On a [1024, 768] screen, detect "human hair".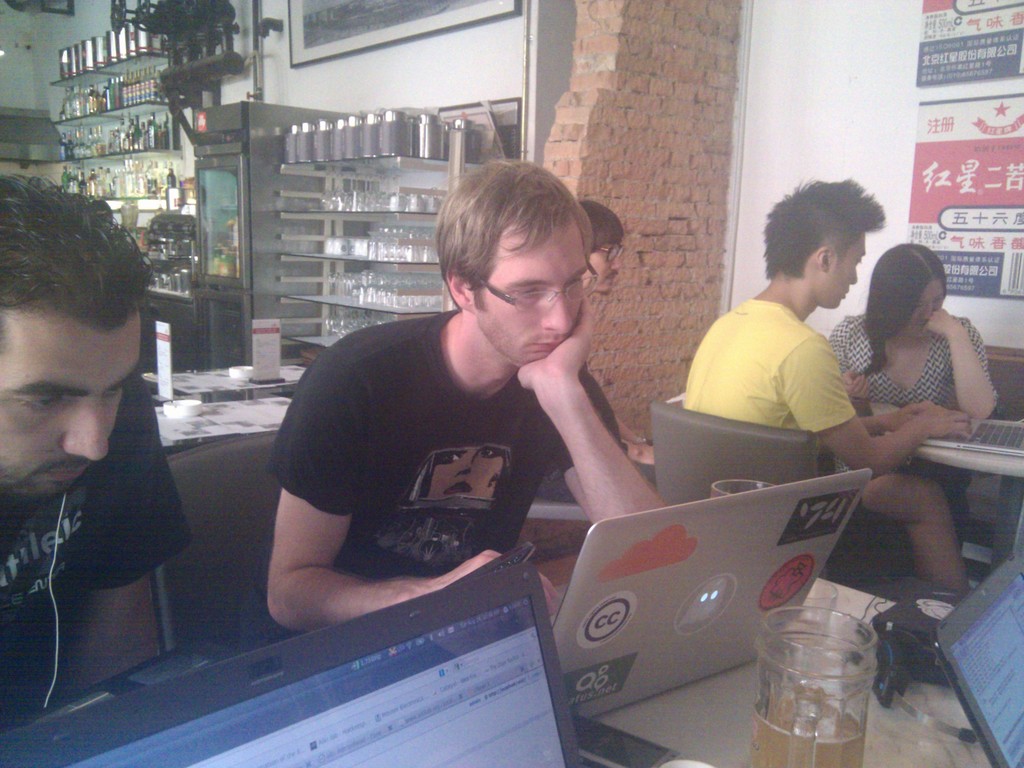
<box>433,159,593,311</box>.
